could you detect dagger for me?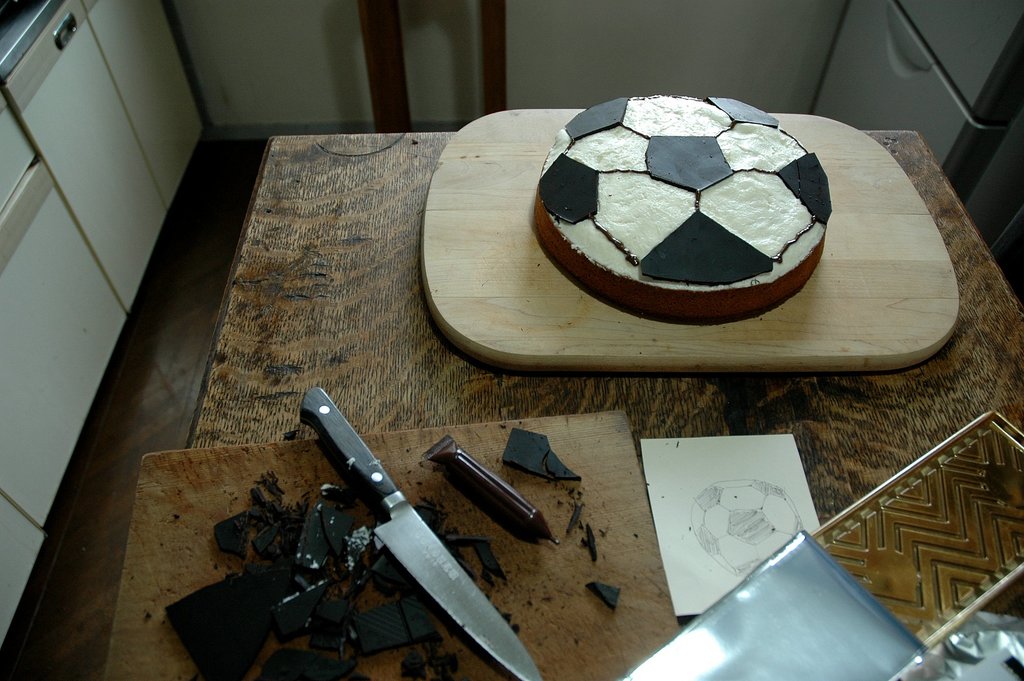
Detection result: box(303, 387, 541, 680).
